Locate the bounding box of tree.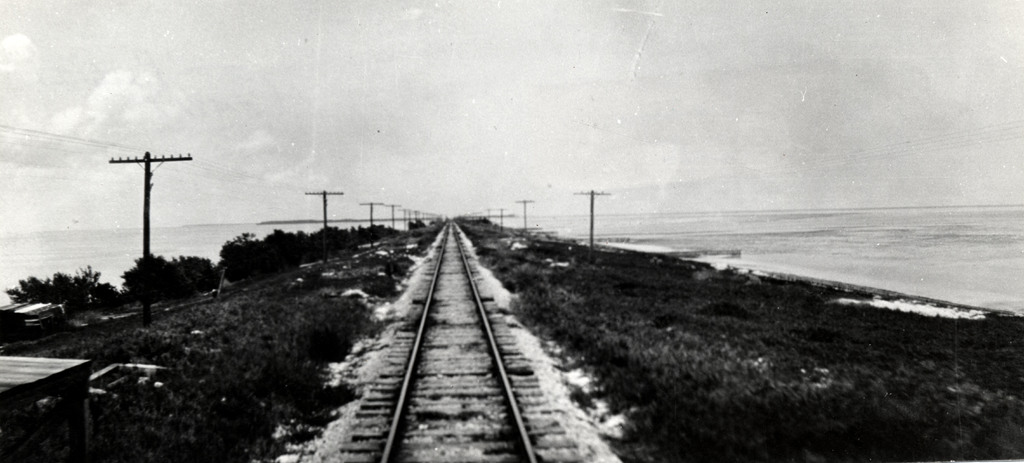
Bounding box: [left=12, top=257, right=110, bottom=323].
